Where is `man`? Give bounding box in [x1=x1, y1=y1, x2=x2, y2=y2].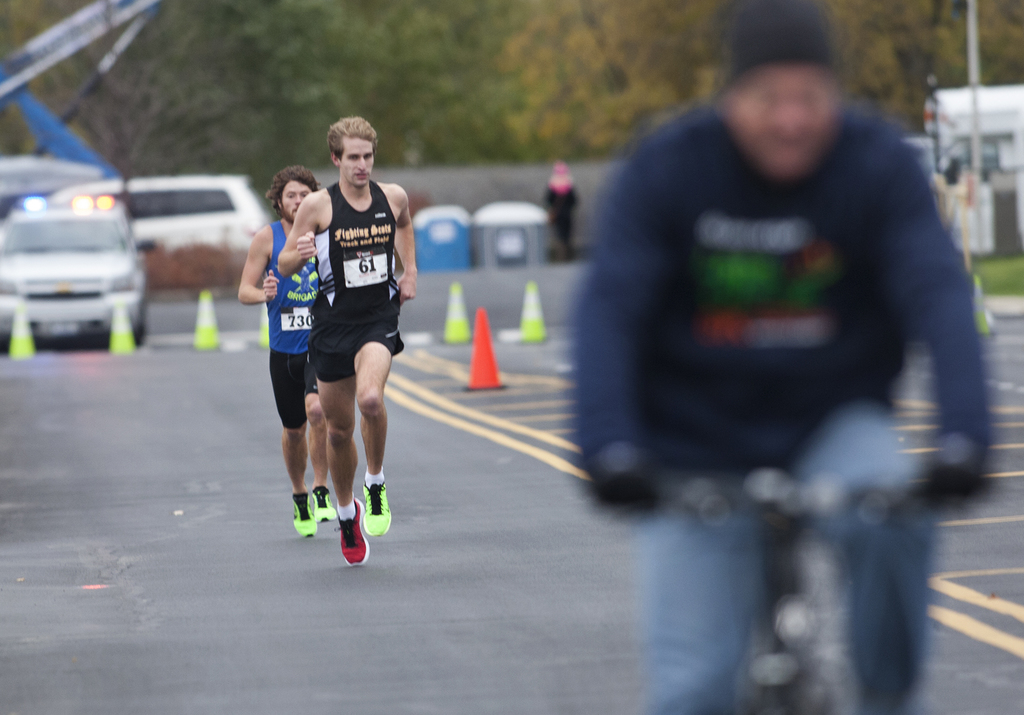
[x1=236, y1=164, x2=335, y2=537].
